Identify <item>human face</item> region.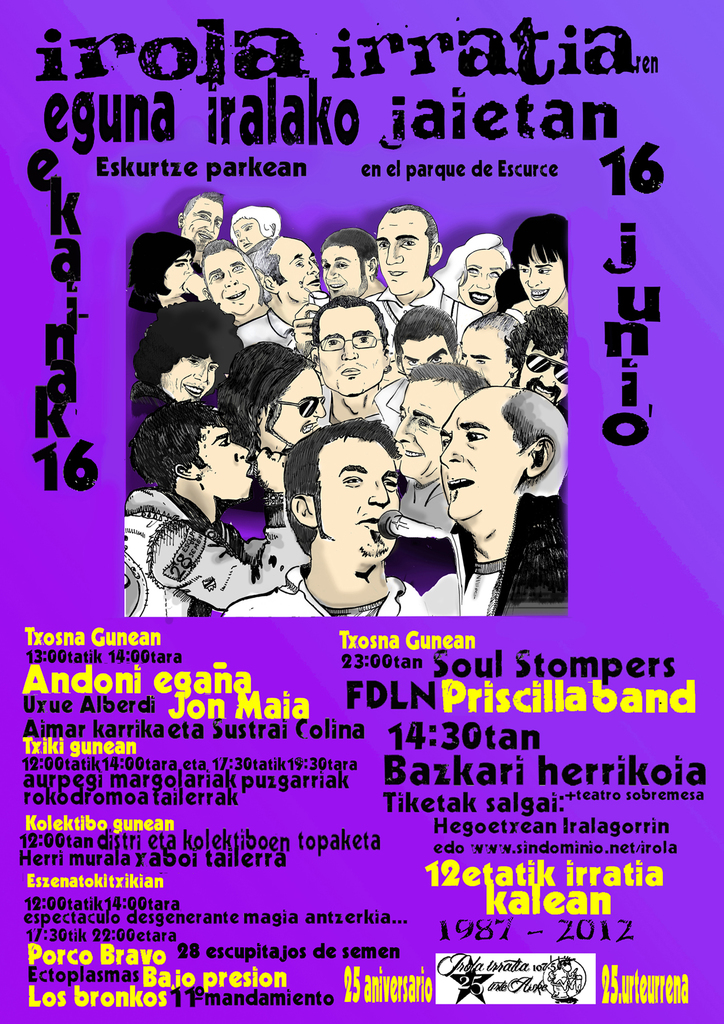
Region: 457 326 518 385.
